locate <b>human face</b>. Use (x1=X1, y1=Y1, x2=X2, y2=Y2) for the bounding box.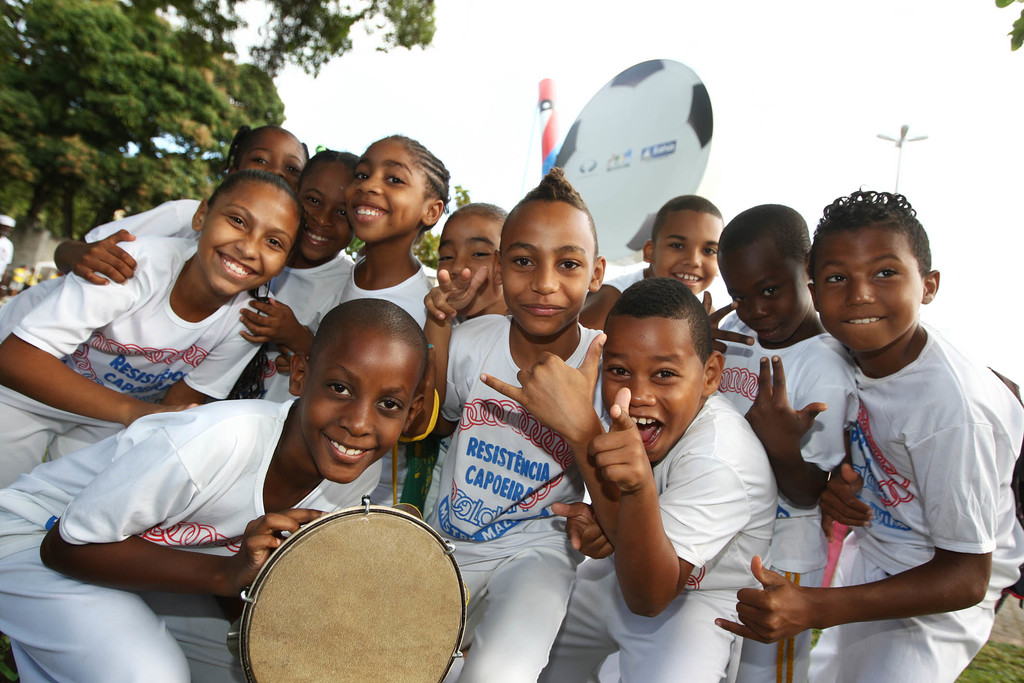
(x1=602, y1=316, x2=703, y2=459).
